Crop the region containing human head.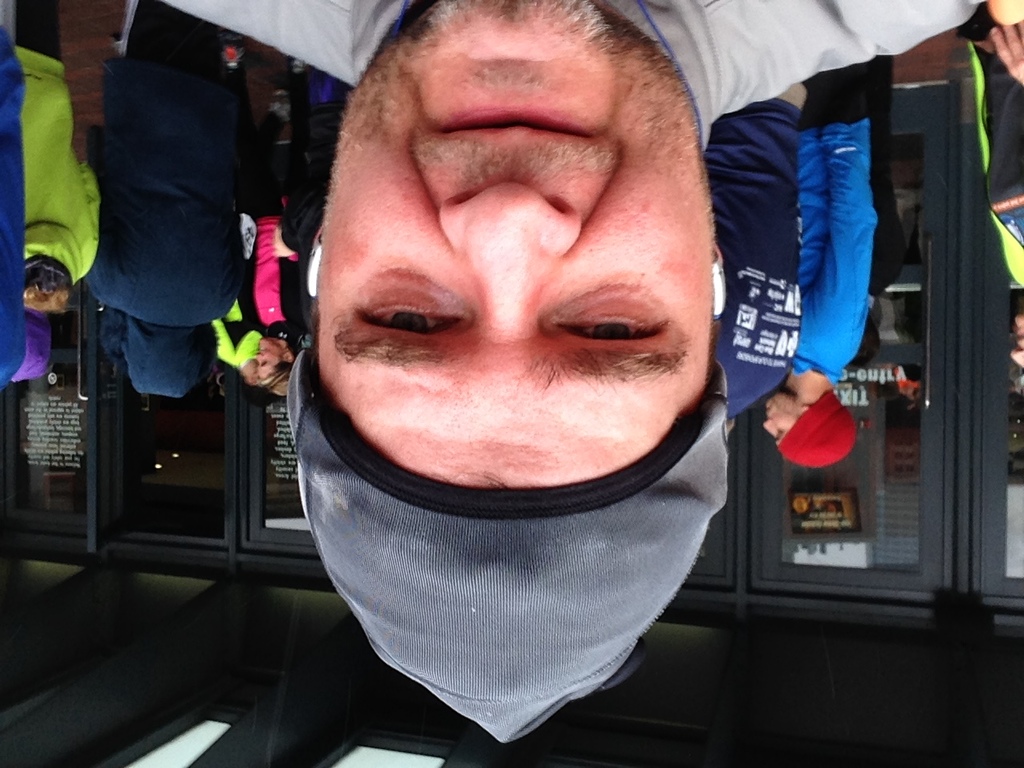
Crop region: {"left": 761, "top": 389, "right": 855, "bottom": 469}.
